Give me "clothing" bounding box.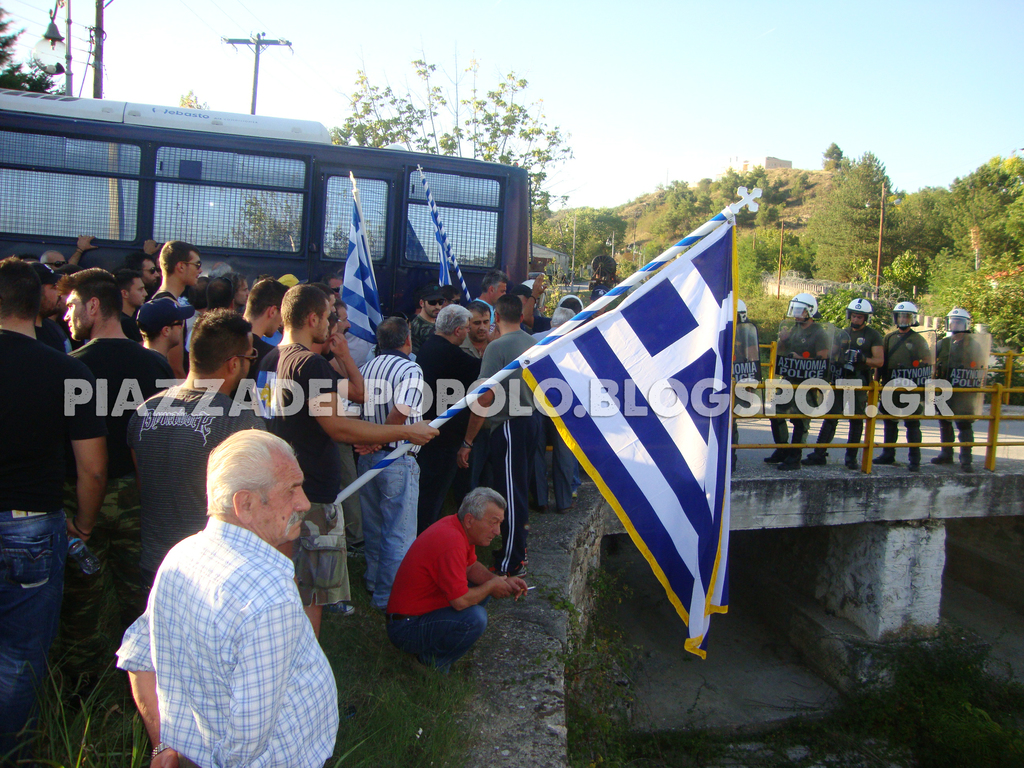
bbox(115, 467, 336, 760).
